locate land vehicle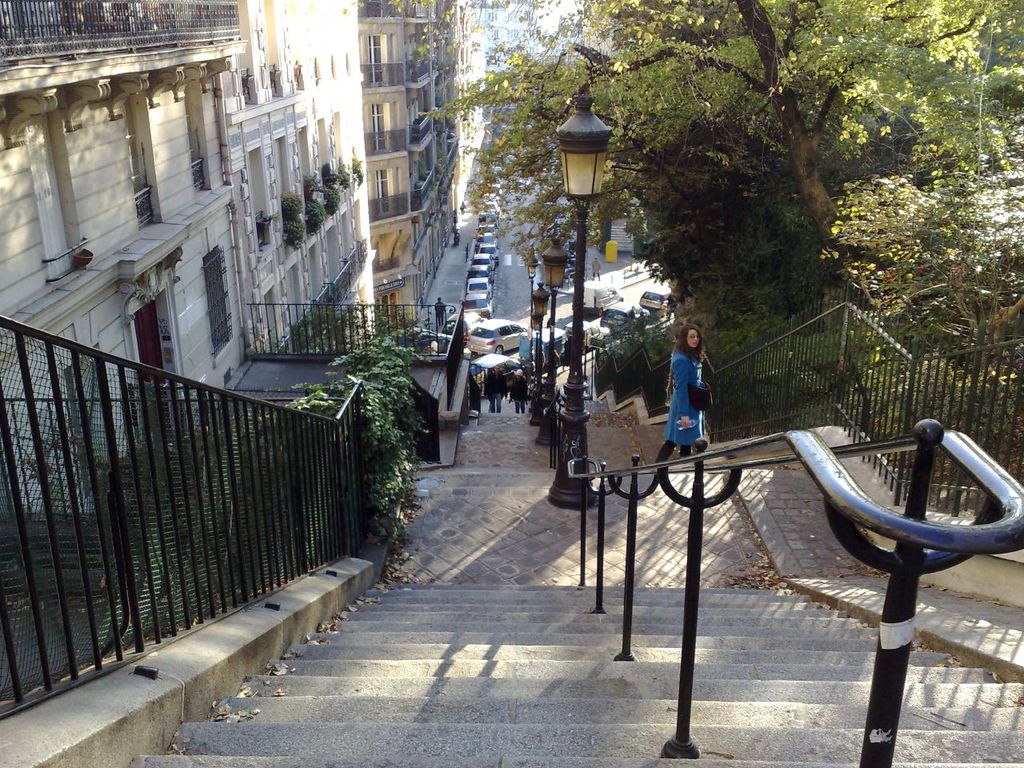
box=[476, 231, 501, 250]
